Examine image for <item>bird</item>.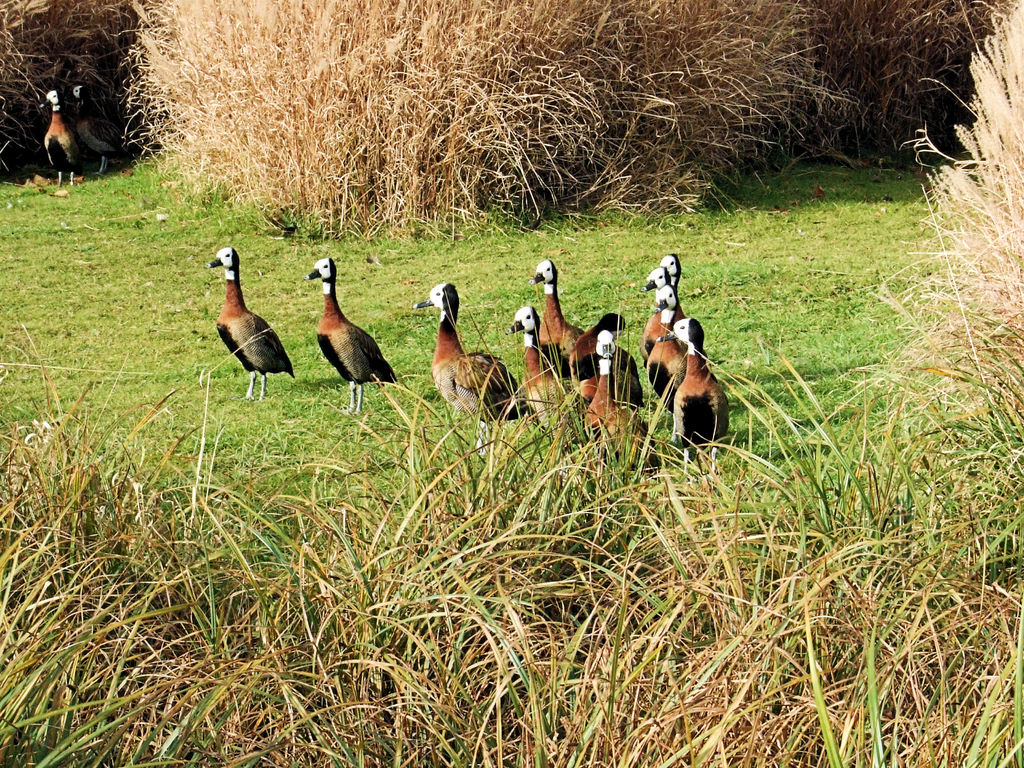
Examination result: BBox(651, 248, 684, 296).
